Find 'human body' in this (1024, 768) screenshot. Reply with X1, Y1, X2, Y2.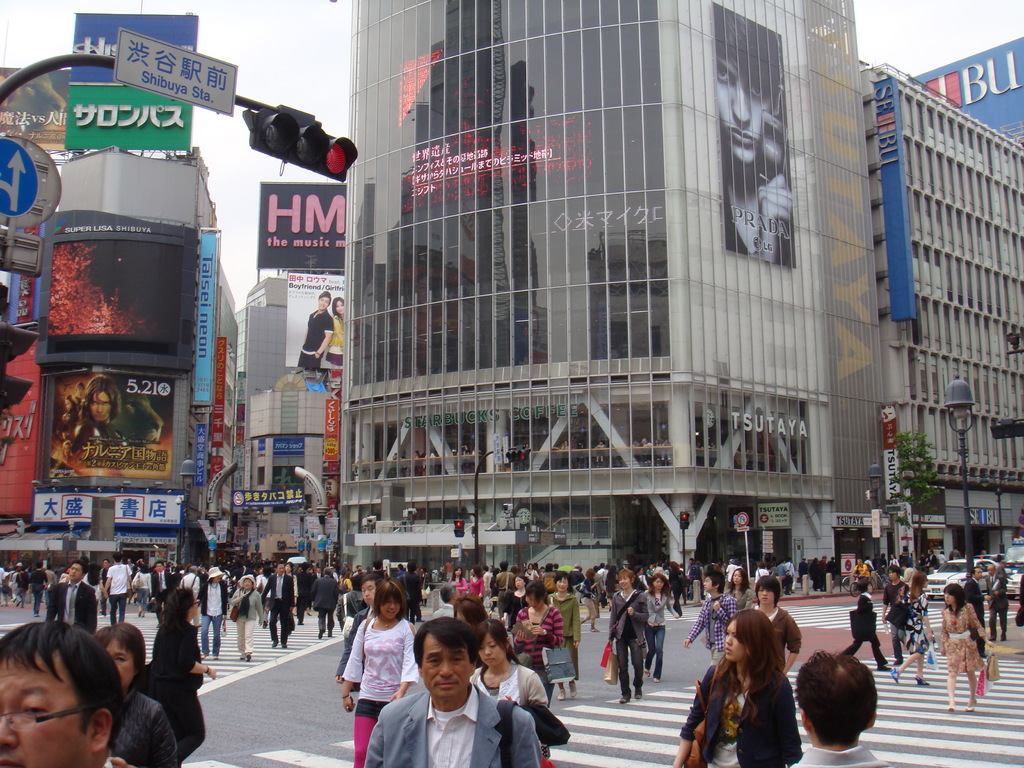
340, 570, 415, 764.
